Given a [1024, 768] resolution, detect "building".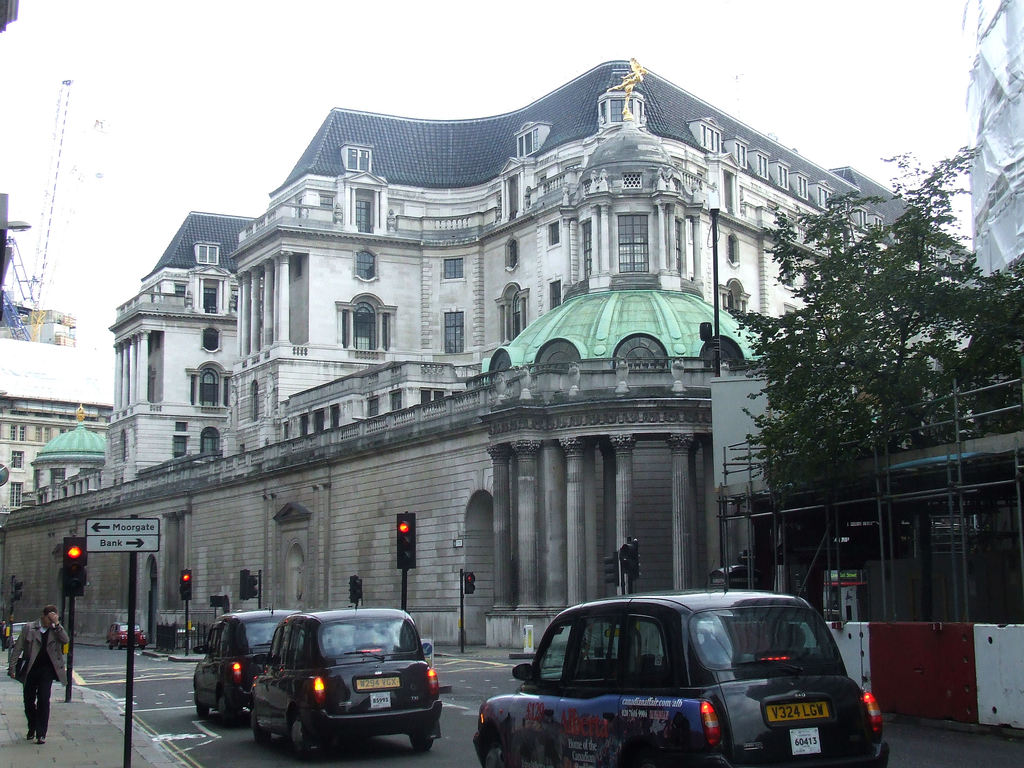
{"x1": 4, "y1": 60, "x2": 934, "y2": 648}.
